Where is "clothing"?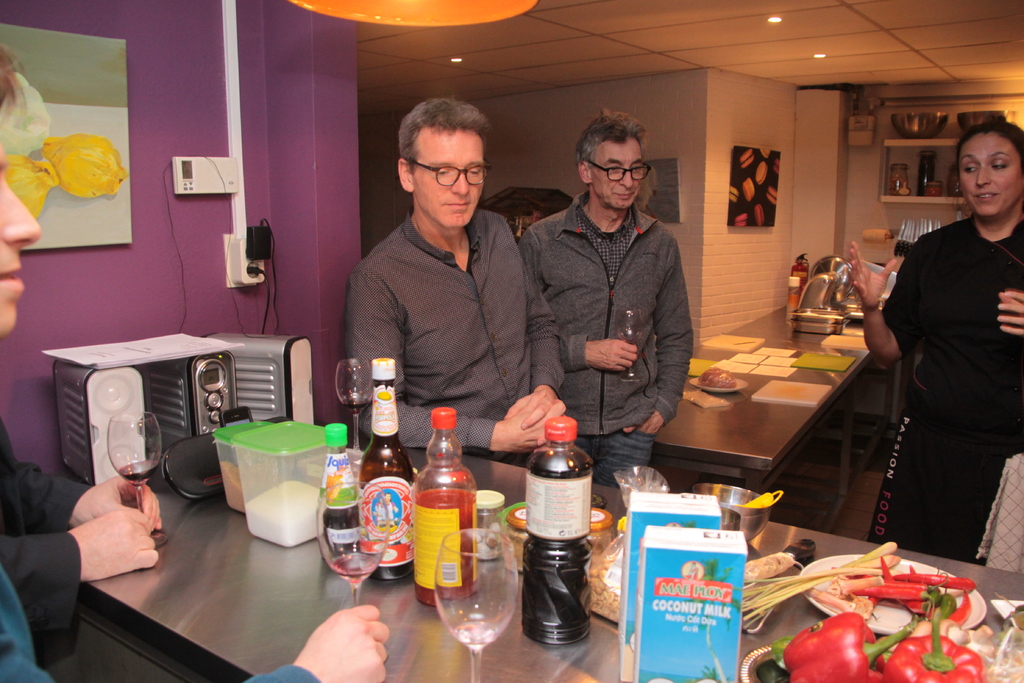
0, 420, 79, 620.
